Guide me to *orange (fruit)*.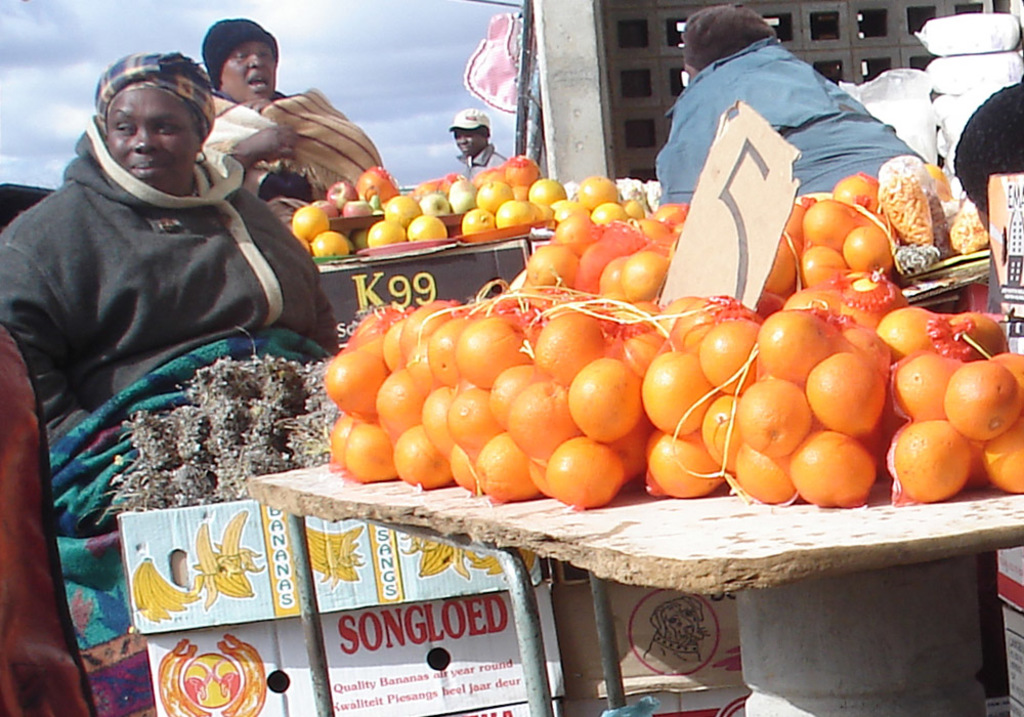
Guidance: x1=287 y1=200 x2=334 y2=248.
